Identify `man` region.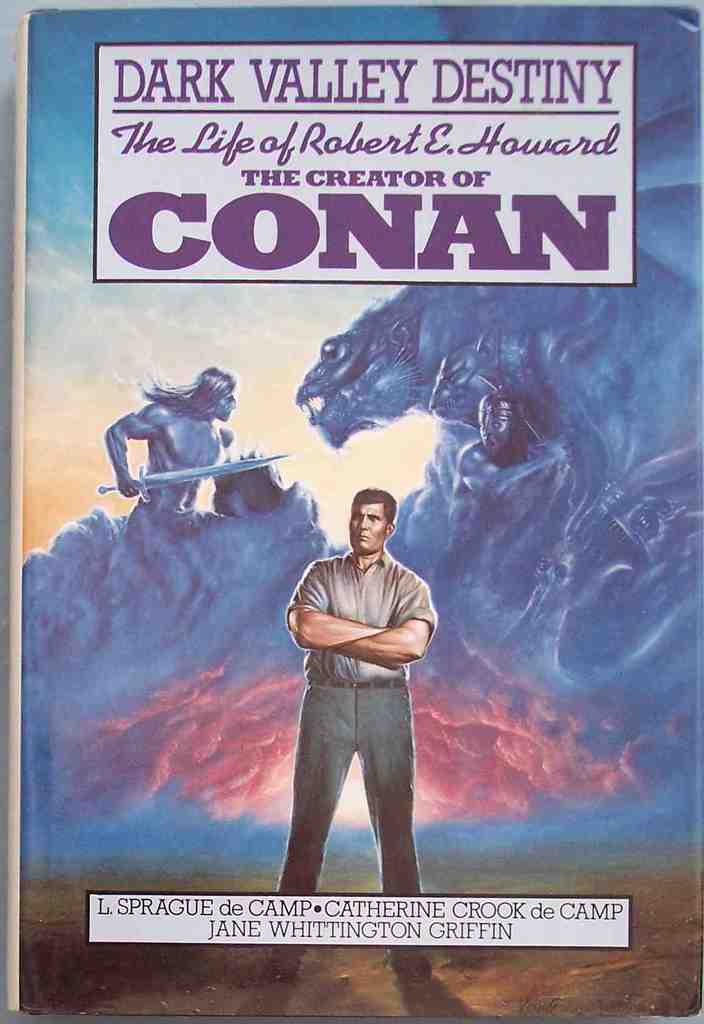
Region: {"x1": 95, "y1": 364, "x2": 250, "y2": 536}.
